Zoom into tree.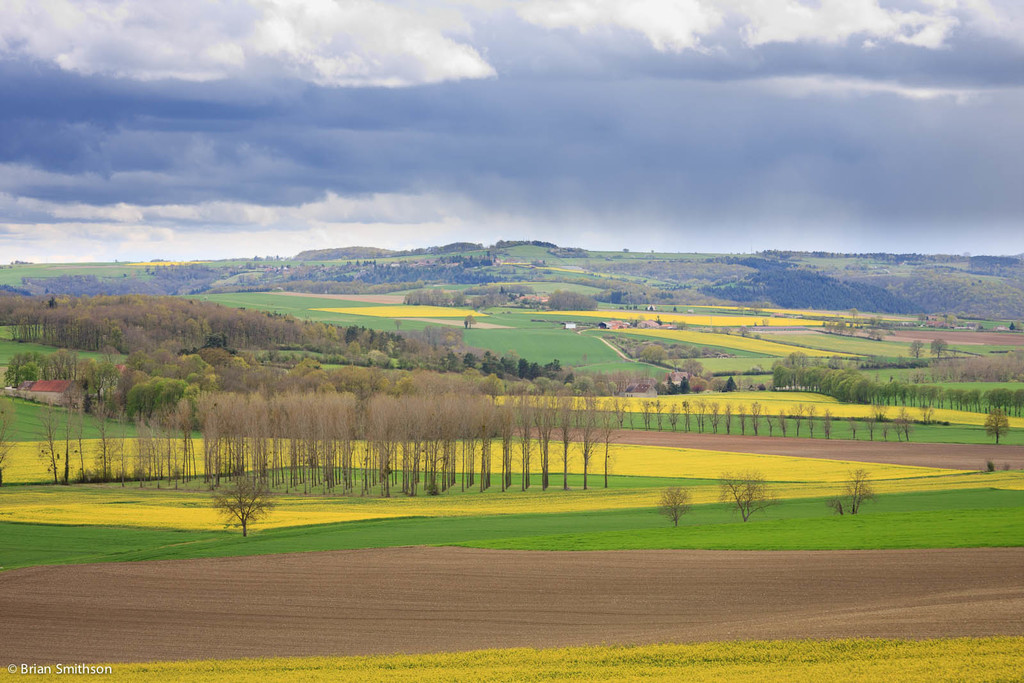
Zoom target: <region>824, 463, 874, 518</region>.
